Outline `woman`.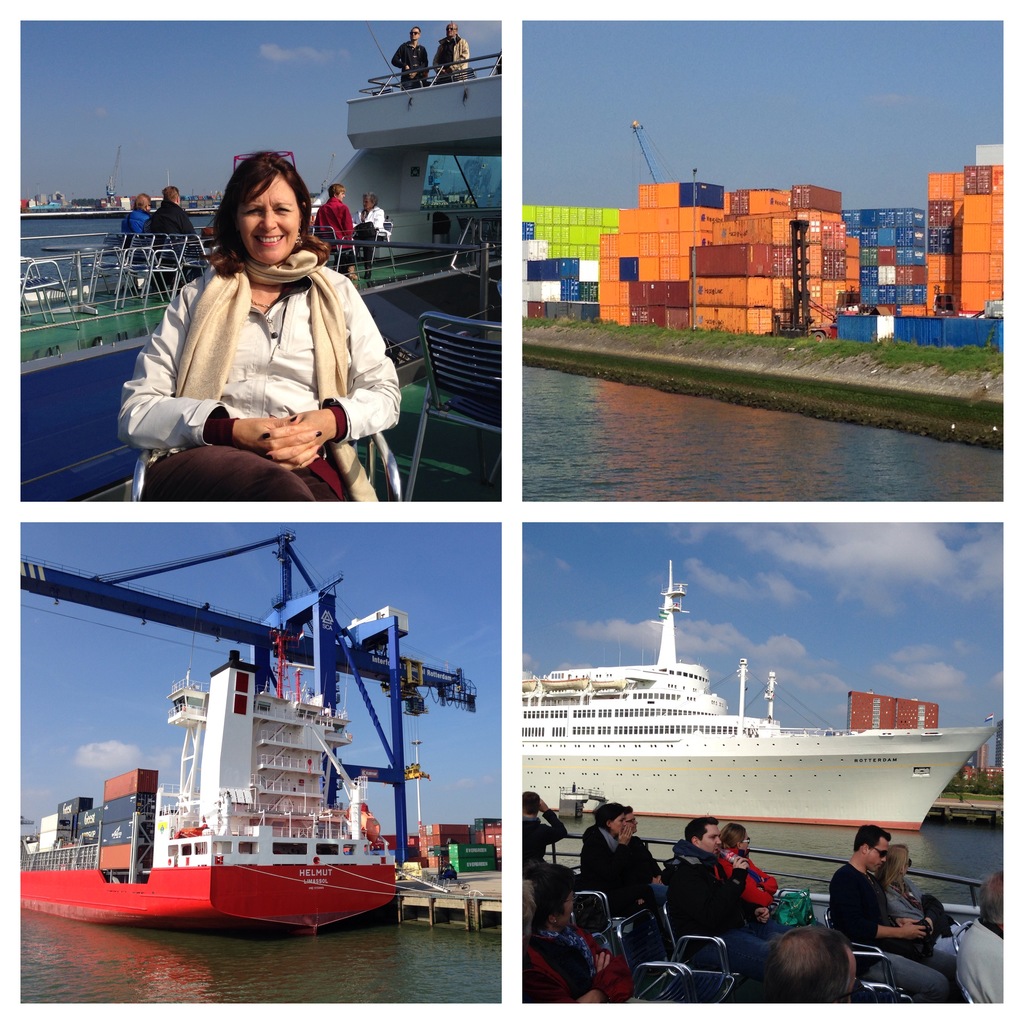
Outline: {"left": 717, "top": 820, "right": 782, "bottom": 904}.
